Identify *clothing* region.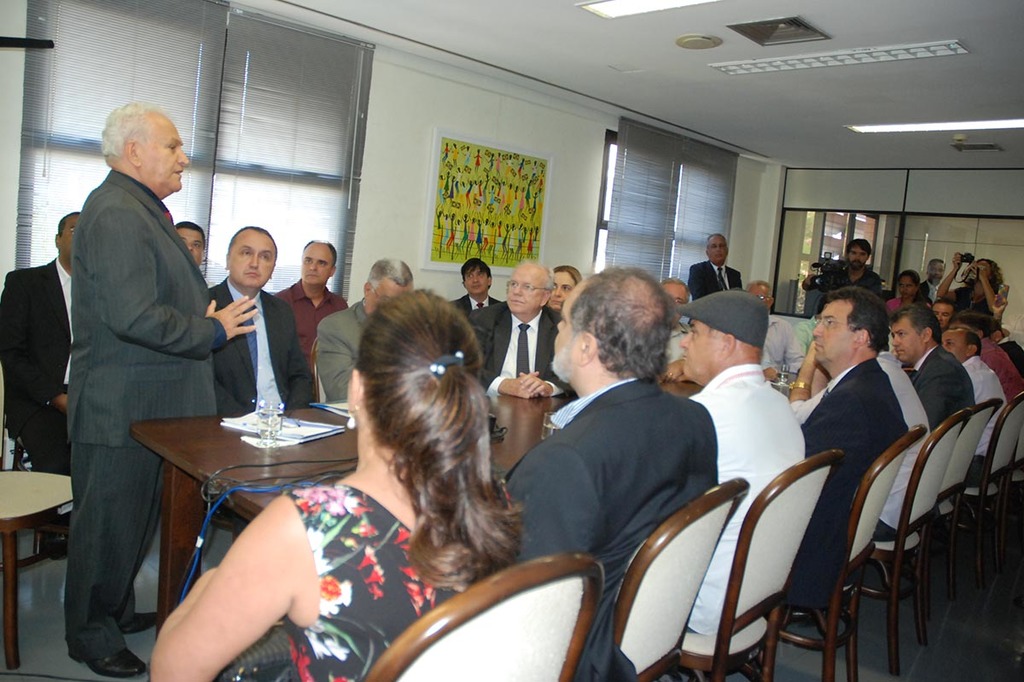
Region: 62, 169, 224, 660.
